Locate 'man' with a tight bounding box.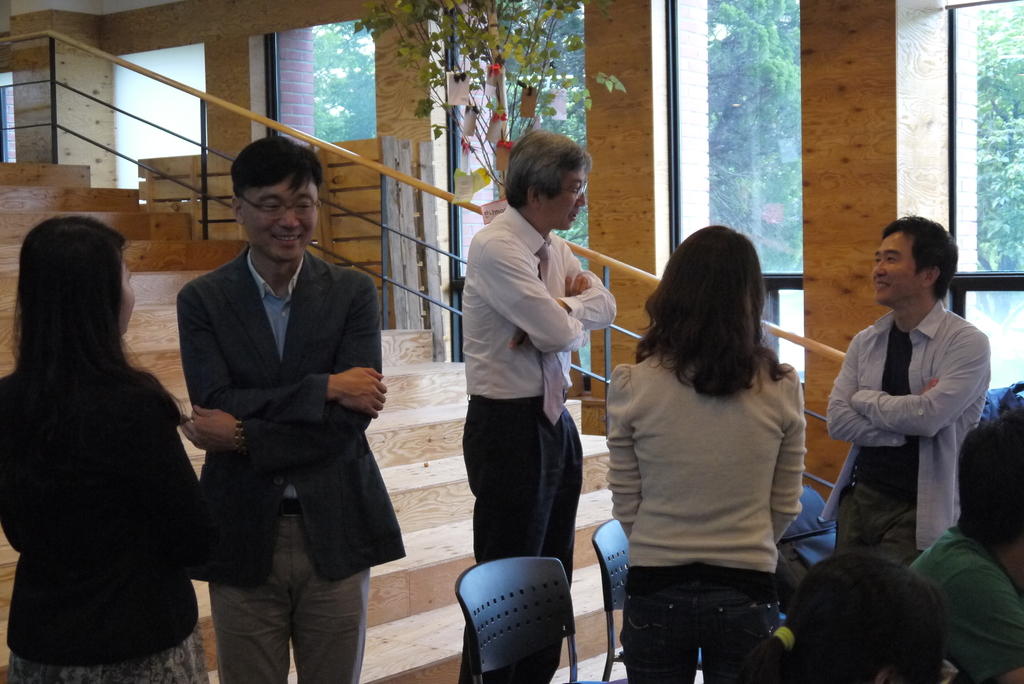
152/129/394/672.
